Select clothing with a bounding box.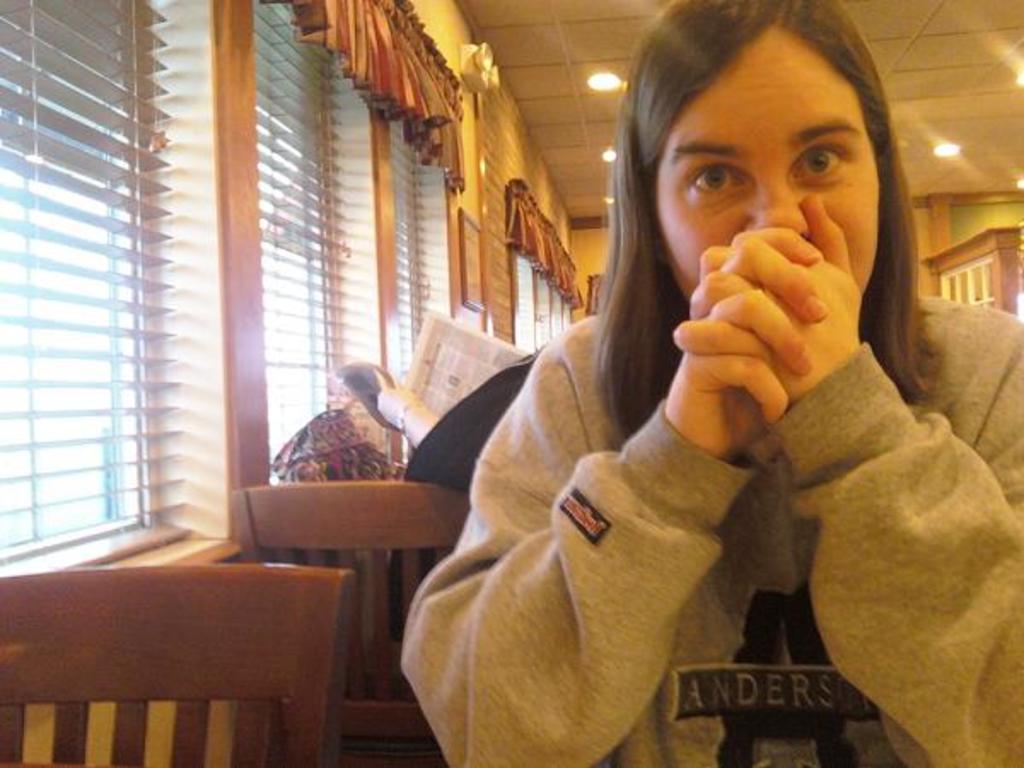
bbox(372, 147, 1002, 767).
